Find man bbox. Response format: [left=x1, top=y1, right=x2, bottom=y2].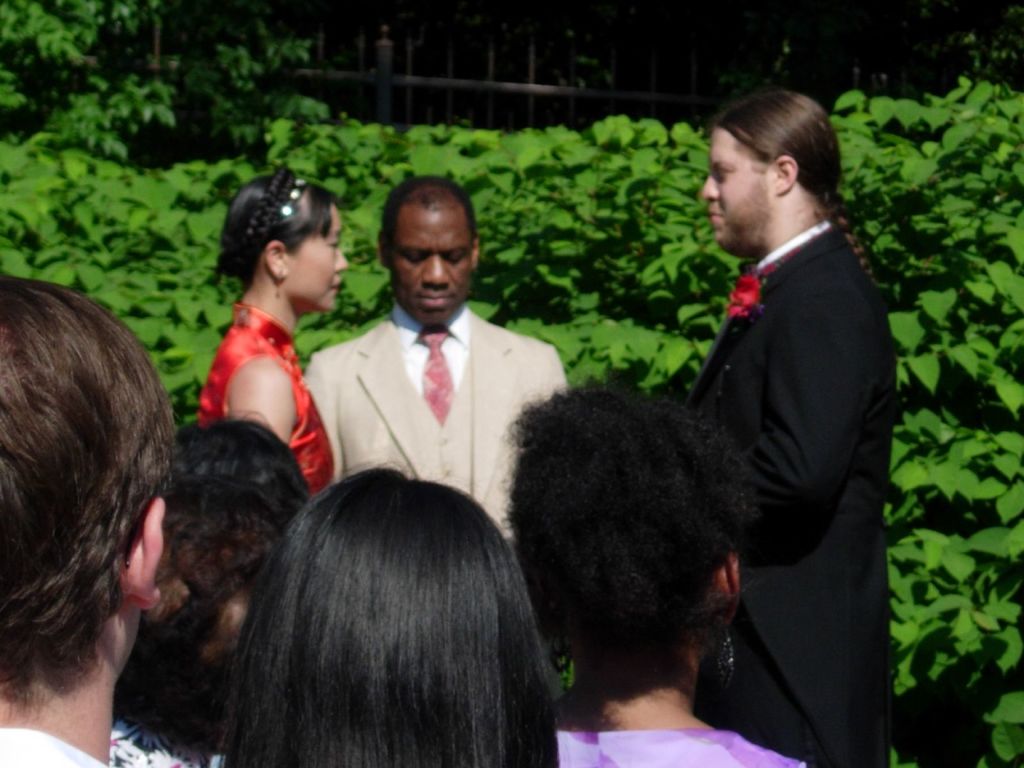
[left=700, top=87, right=916, bottom=759].
